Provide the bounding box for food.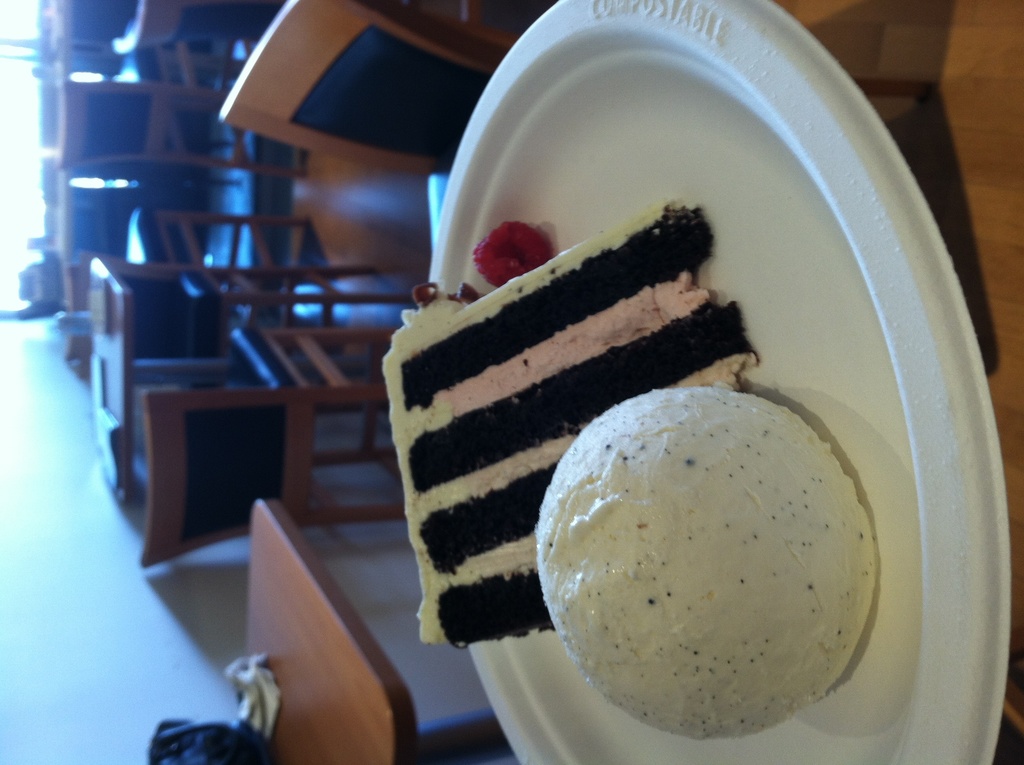
<bbox>378, 192, 758, 651</bbox>.
